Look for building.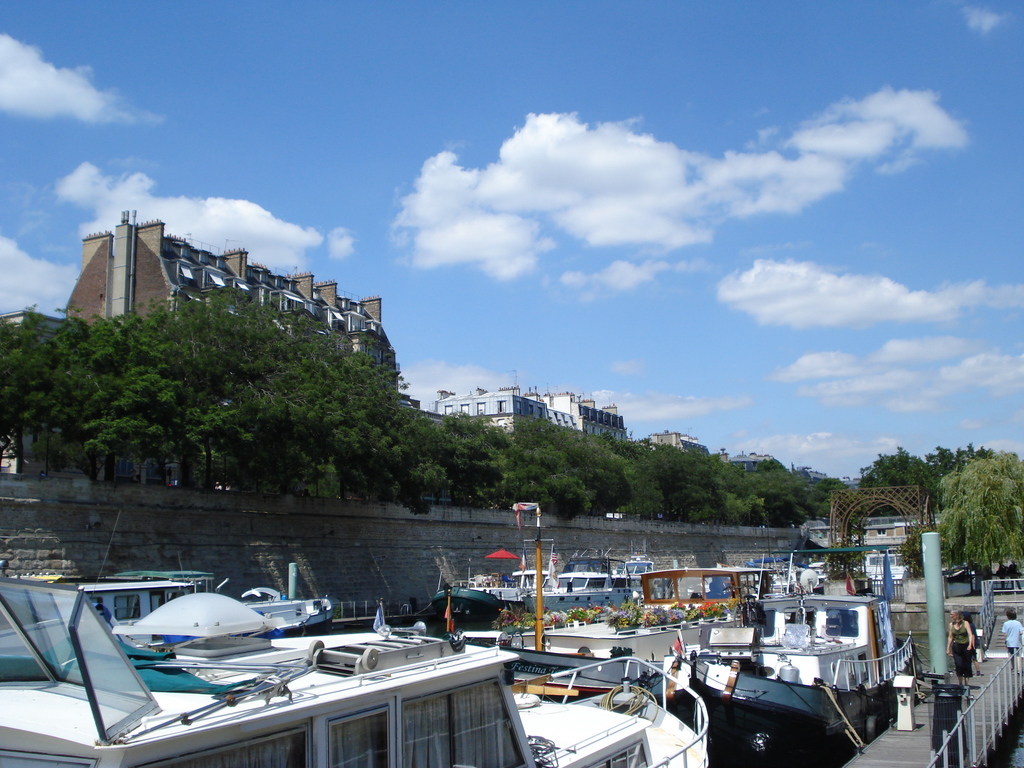
Found: region(430, 388, 635, 441).
